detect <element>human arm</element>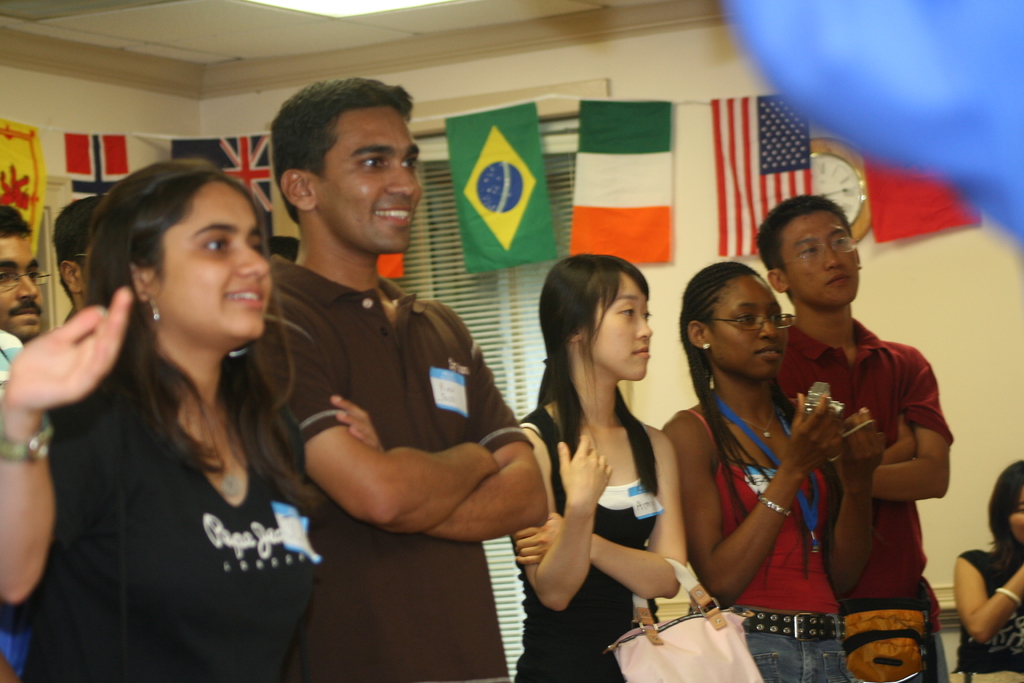
l=499, t=466, r=696, b=604
